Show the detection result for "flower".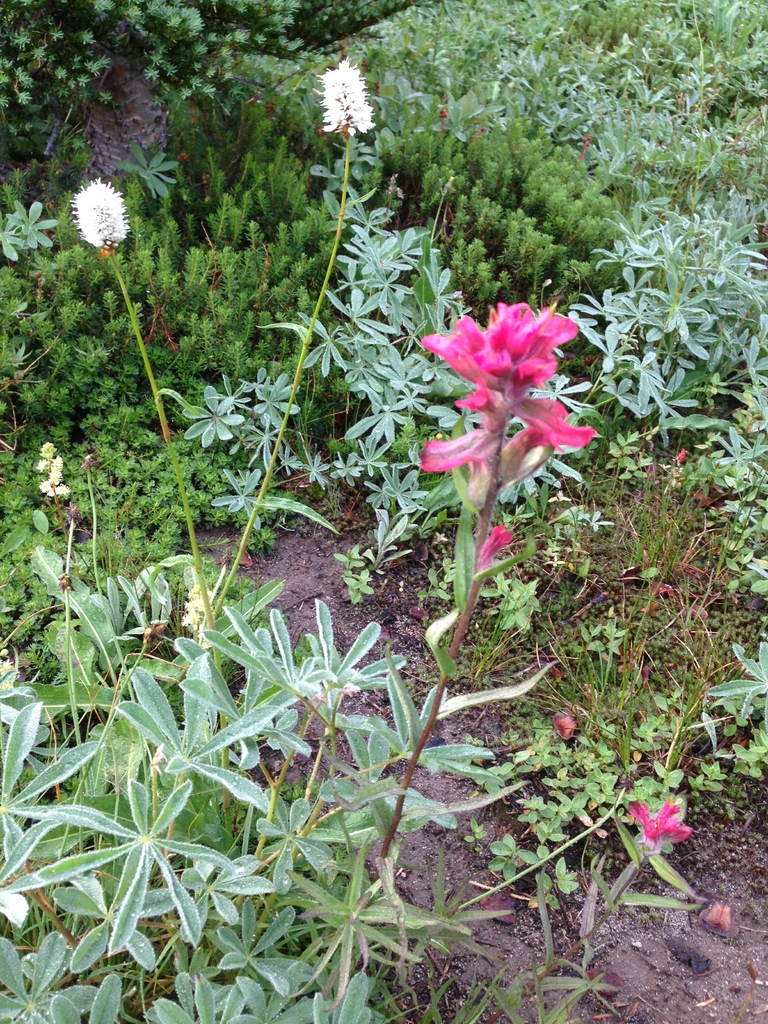
bbox=(322, 55, 371, 140).
